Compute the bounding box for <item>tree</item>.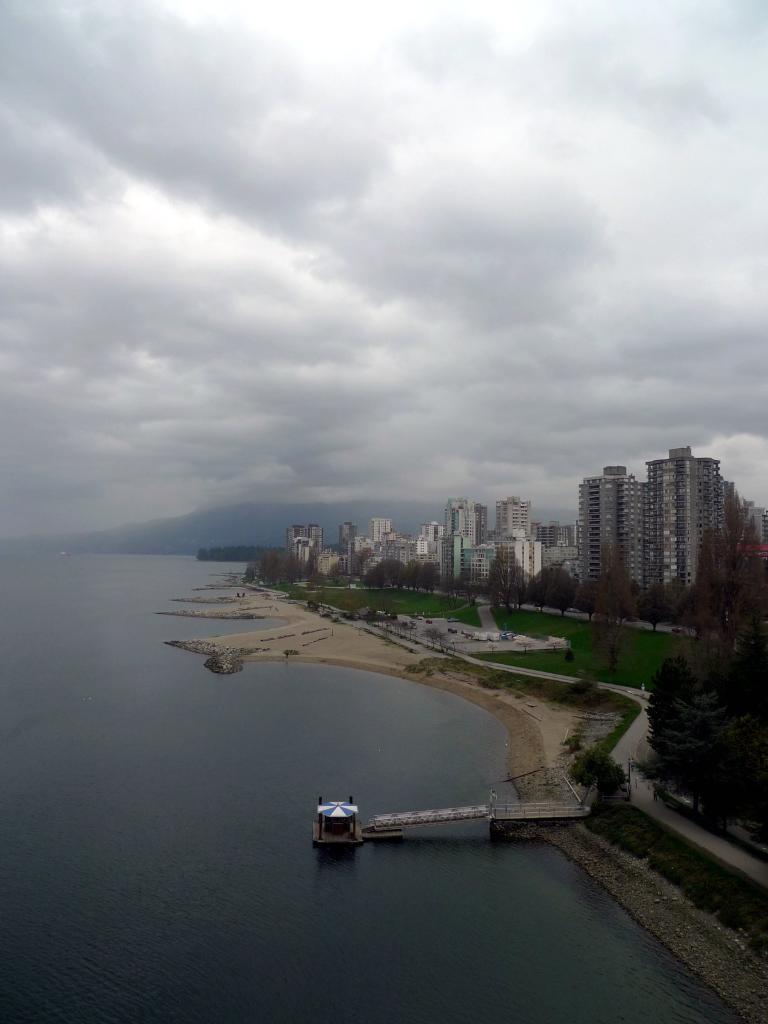
(x1=589, y1=534, x2=639, y2=674).
